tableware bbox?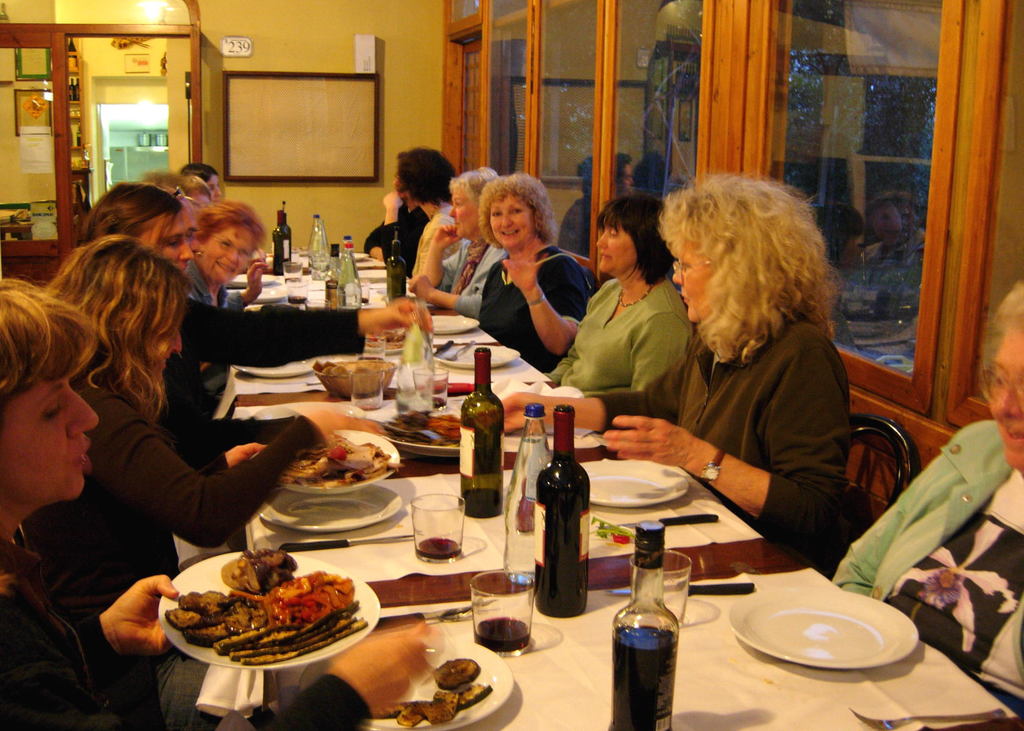
<bbox>376, 394, 465, 460</bbox>
